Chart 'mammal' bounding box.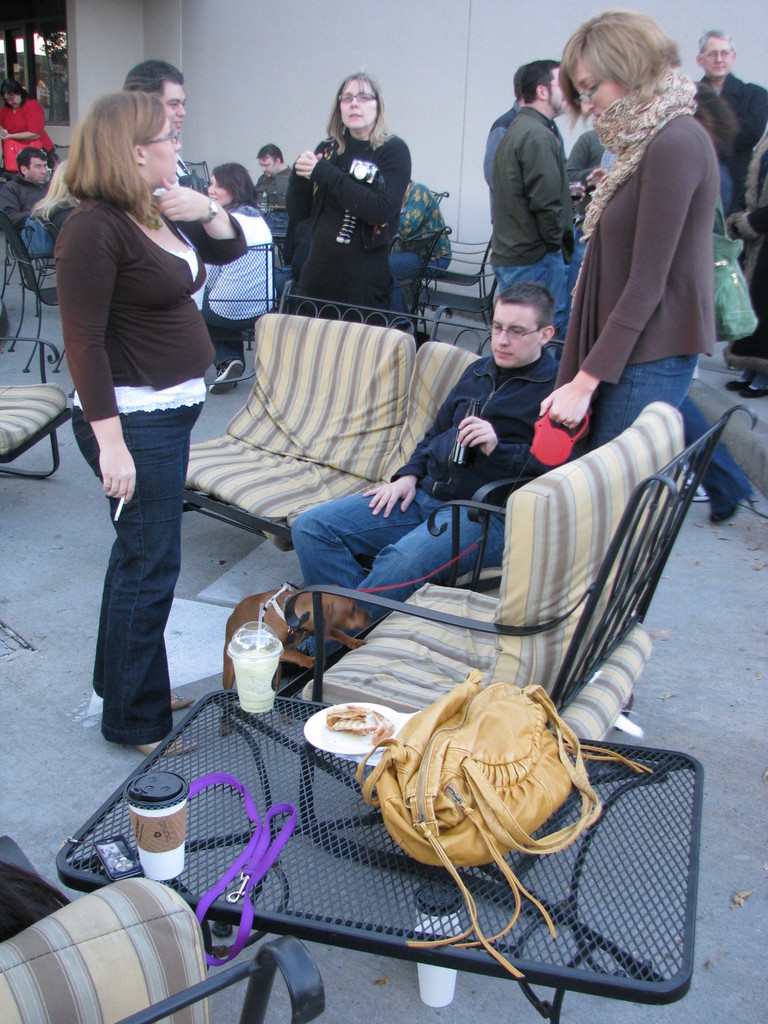
Charted: x1=584, y1=166, x2=758, y2=528.
